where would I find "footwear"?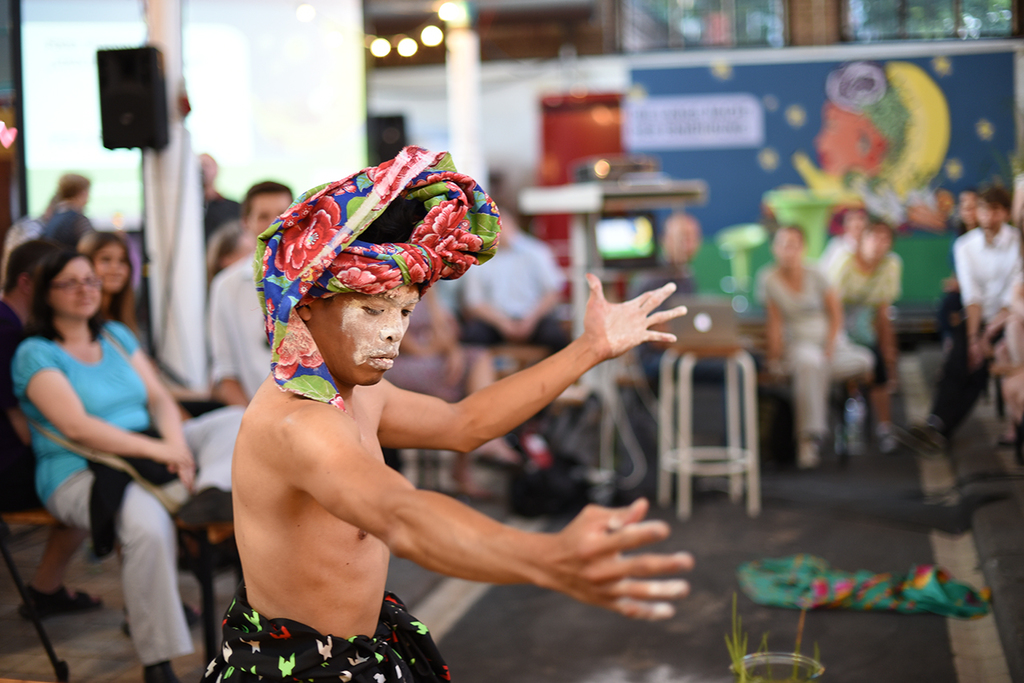
At [798,437,822,471].
